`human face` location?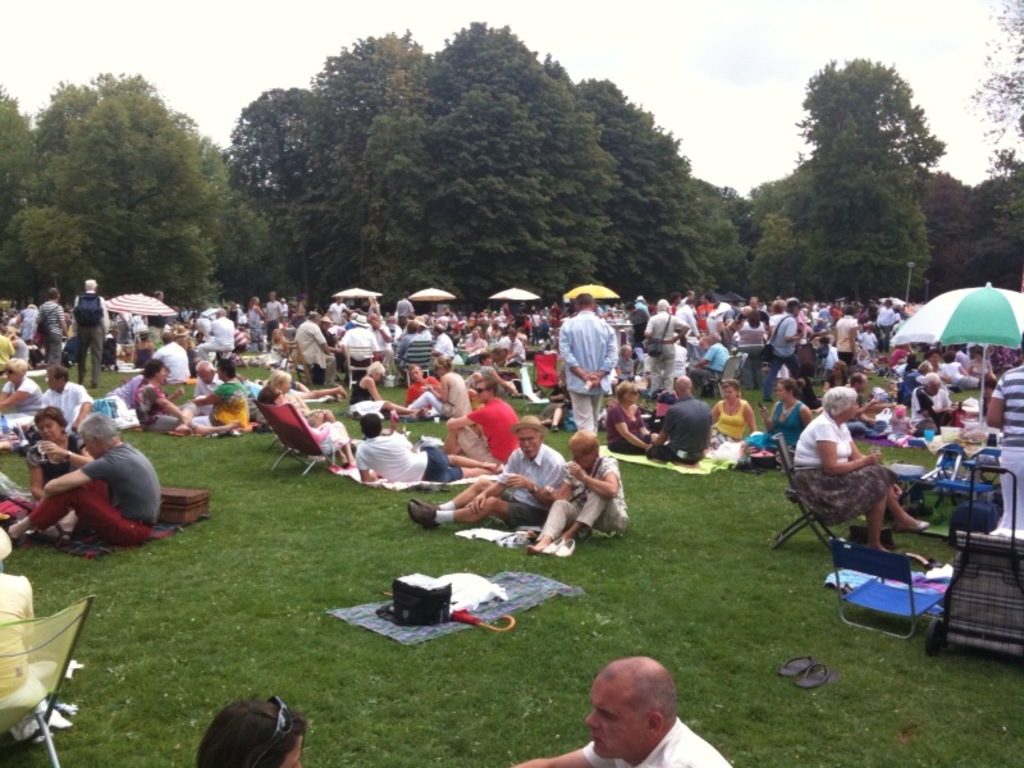
<bbox>576, 454, 594, 466</bbox>
